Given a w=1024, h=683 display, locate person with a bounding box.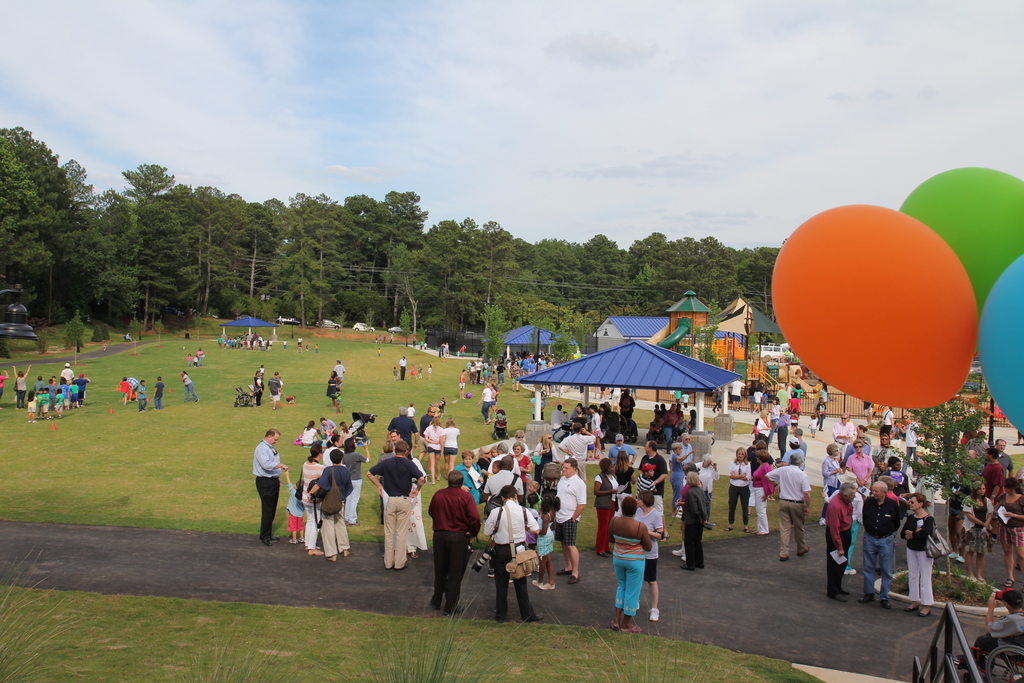
Located: locate(589, 405, 605, 448).
